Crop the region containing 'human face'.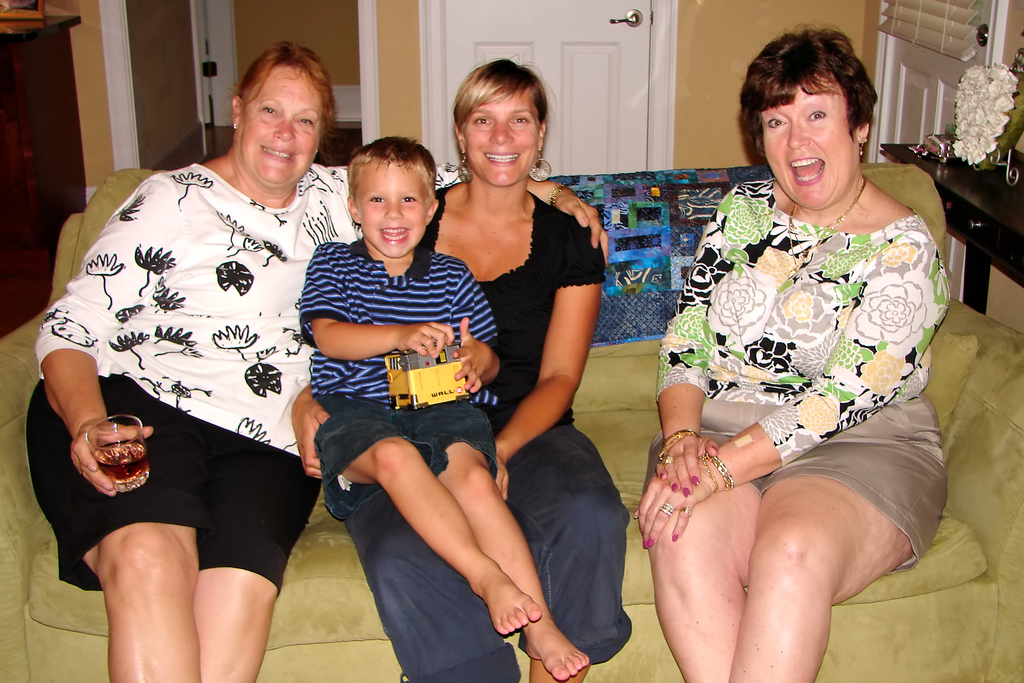
Crop region: 238, 69, 321, 185.
